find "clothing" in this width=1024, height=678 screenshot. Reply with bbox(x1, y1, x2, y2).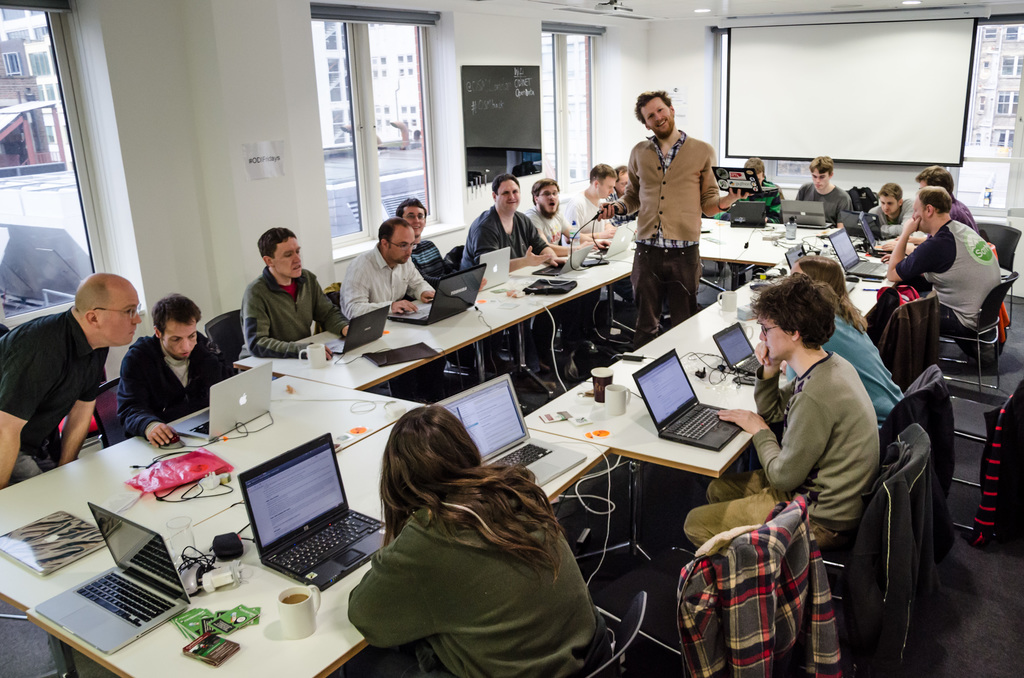
bbox(735, 184, 799, 226).
